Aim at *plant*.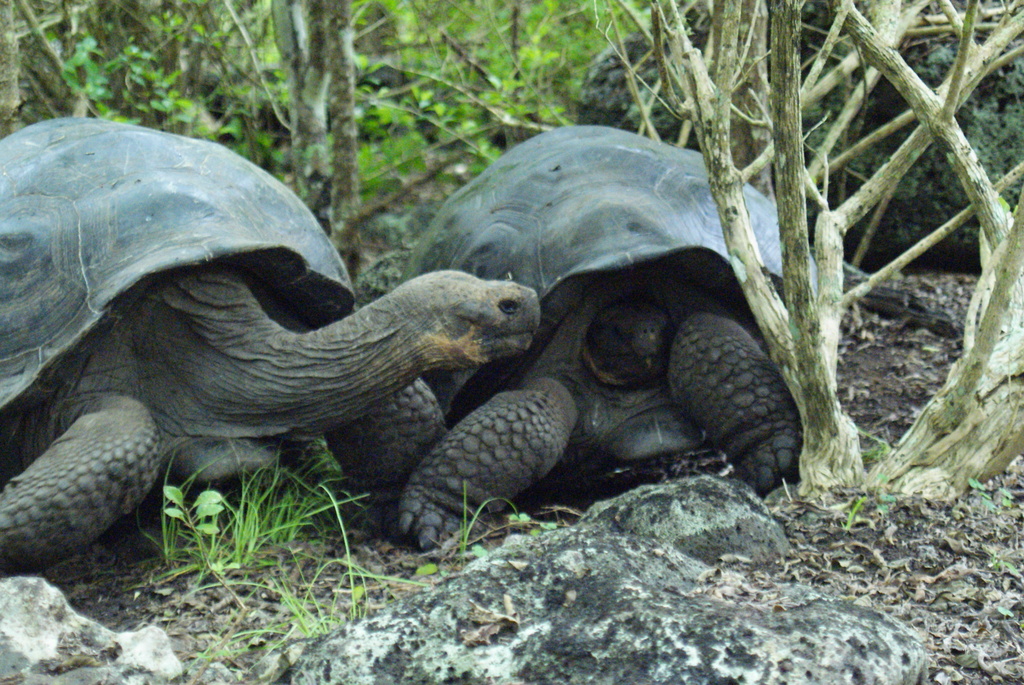
Aimed at detection(961, 466, 988, 515).
